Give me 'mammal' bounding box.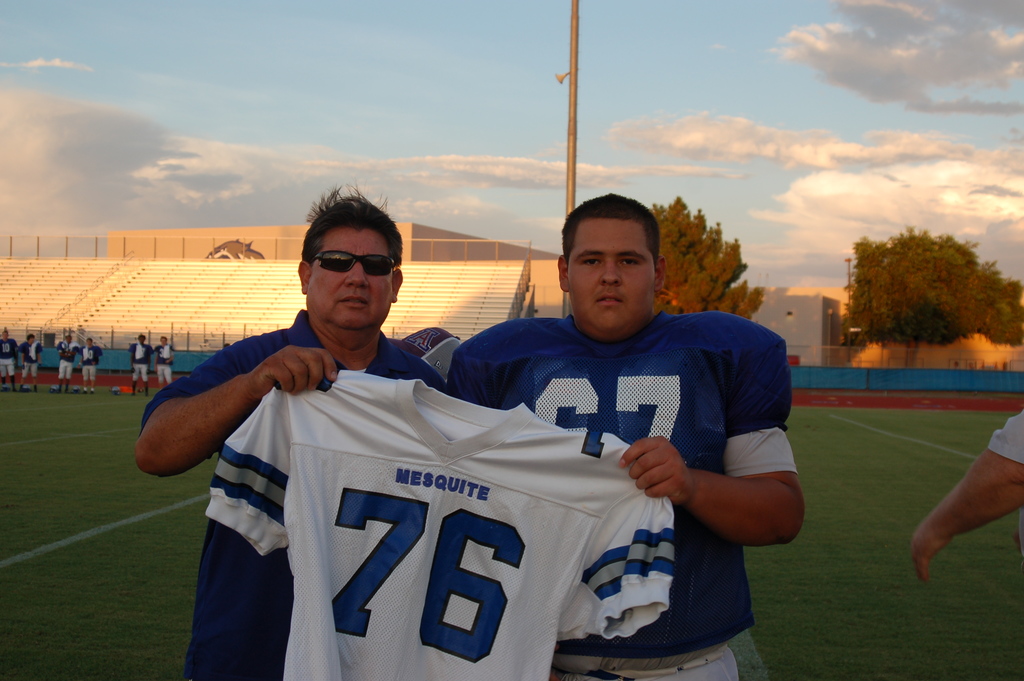
[left=133, top=183, right=449, bottom=680].
